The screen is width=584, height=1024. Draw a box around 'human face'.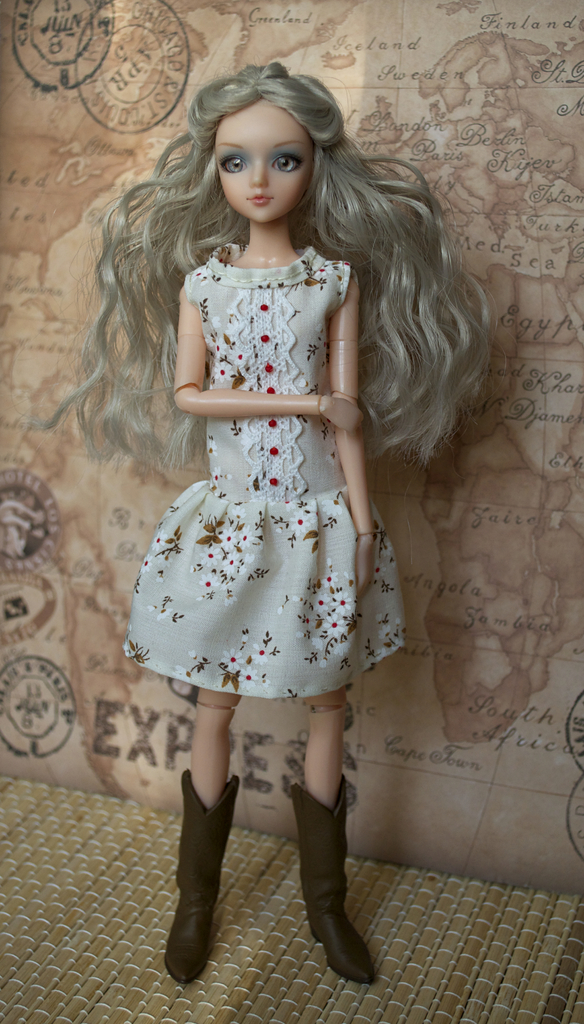
pyautogui.locateOnScreen(218, 99, 307, 225).
